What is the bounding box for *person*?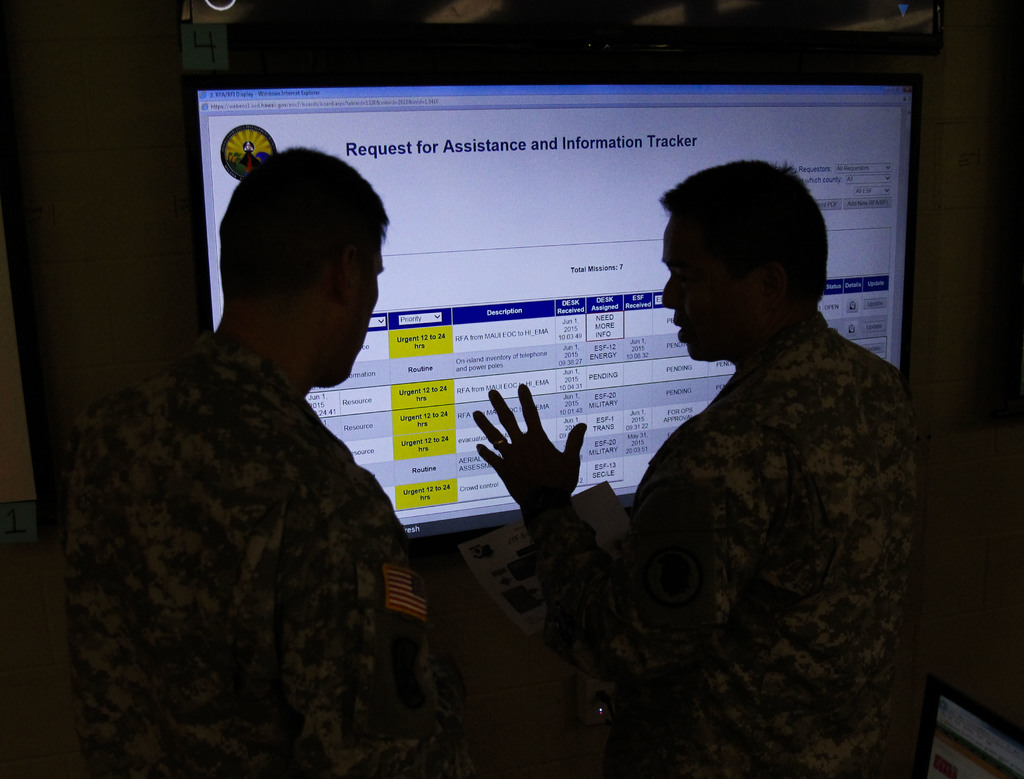
left=29, top=147, right=454, bottom=778.
